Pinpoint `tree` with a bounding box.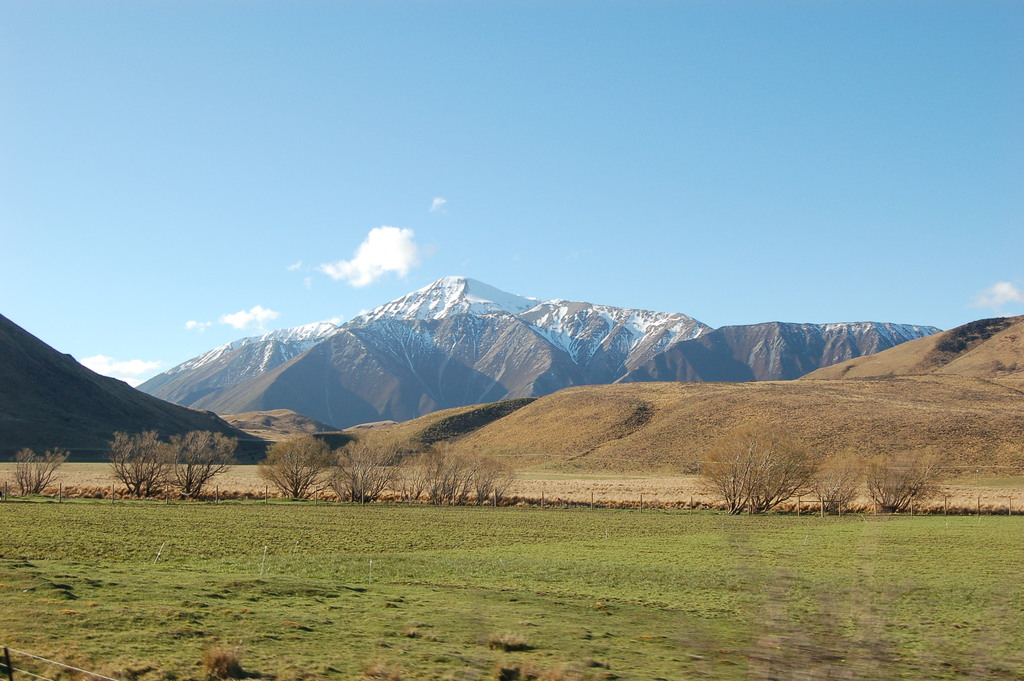
(left=175, top=428, right=236, bottom=500).
